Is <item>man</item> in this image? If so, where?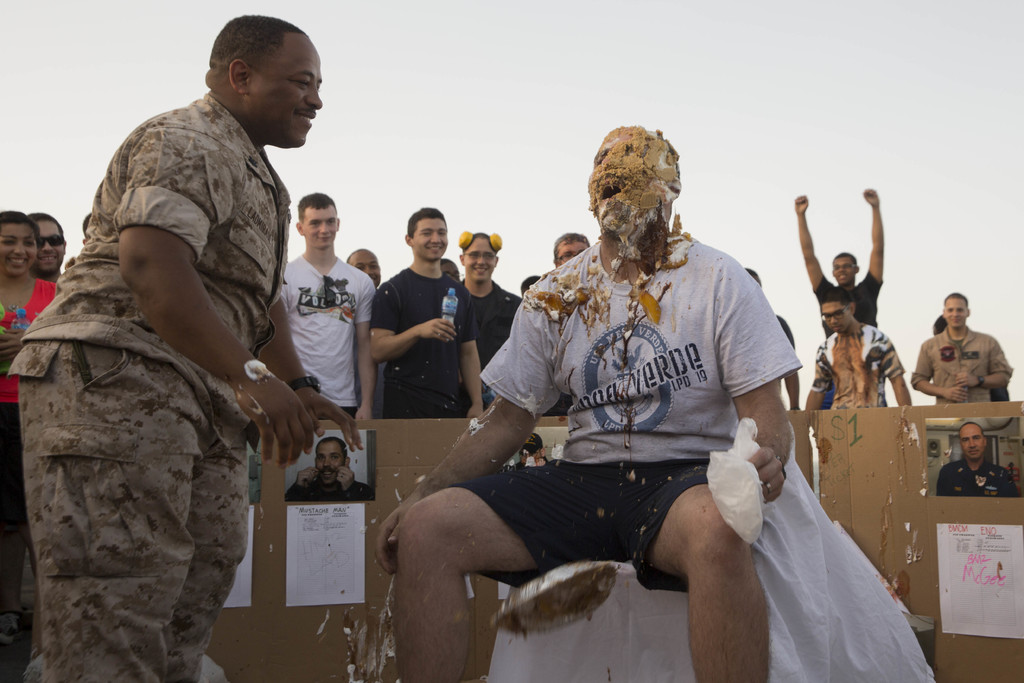
Yes, at BBox(455, 231, 525, 403).
